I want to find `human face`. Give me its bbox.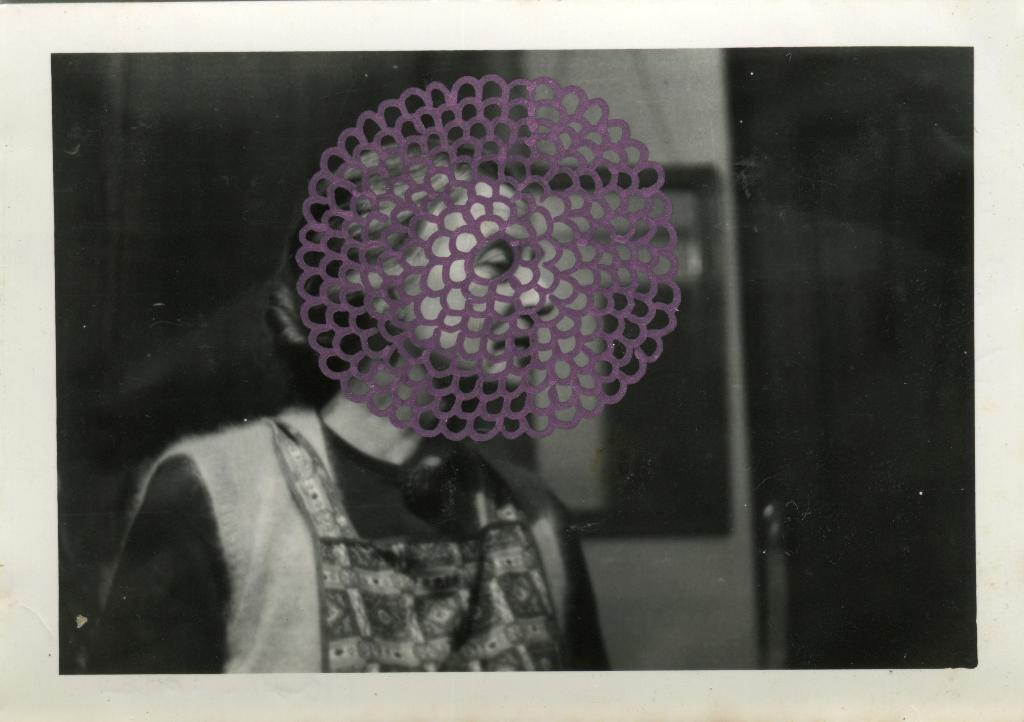
[left=408, top=181, right=550, bottom=386].
